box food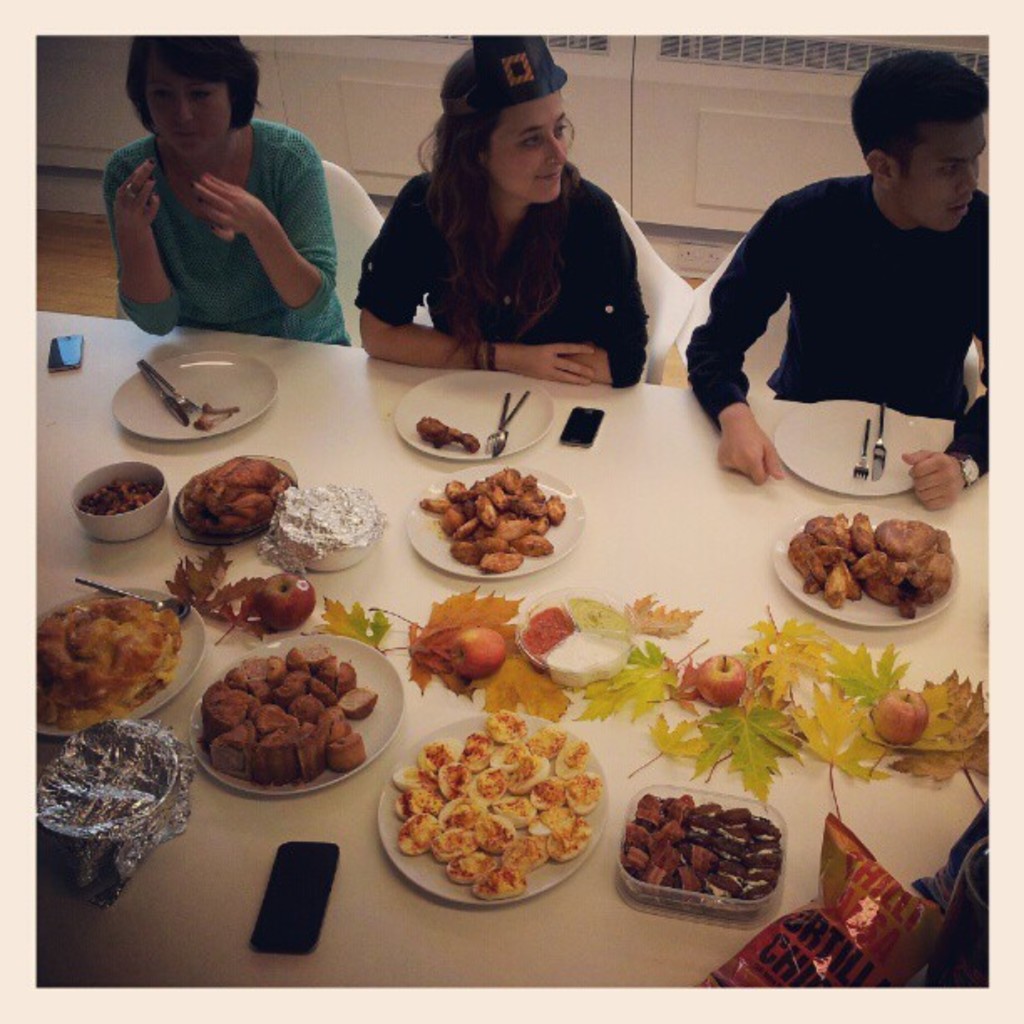
452,629,505,679
